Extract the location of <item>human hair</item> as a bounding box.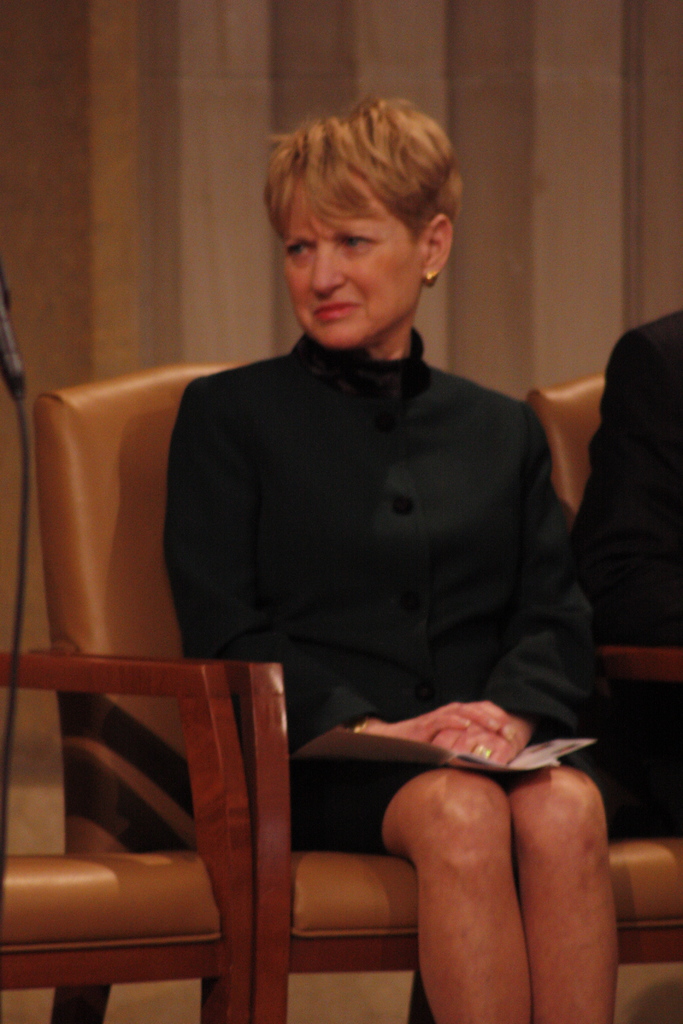
x1=265, y1=93, x2=461, y2=246.
